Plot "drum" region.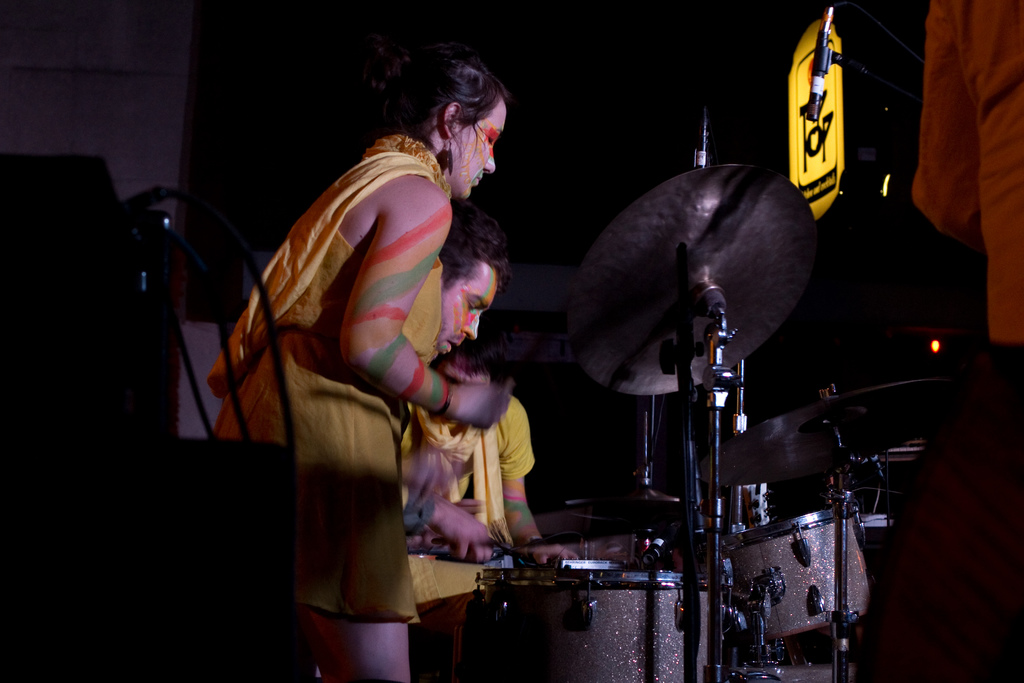
Plotted at 702/506/878/646.
